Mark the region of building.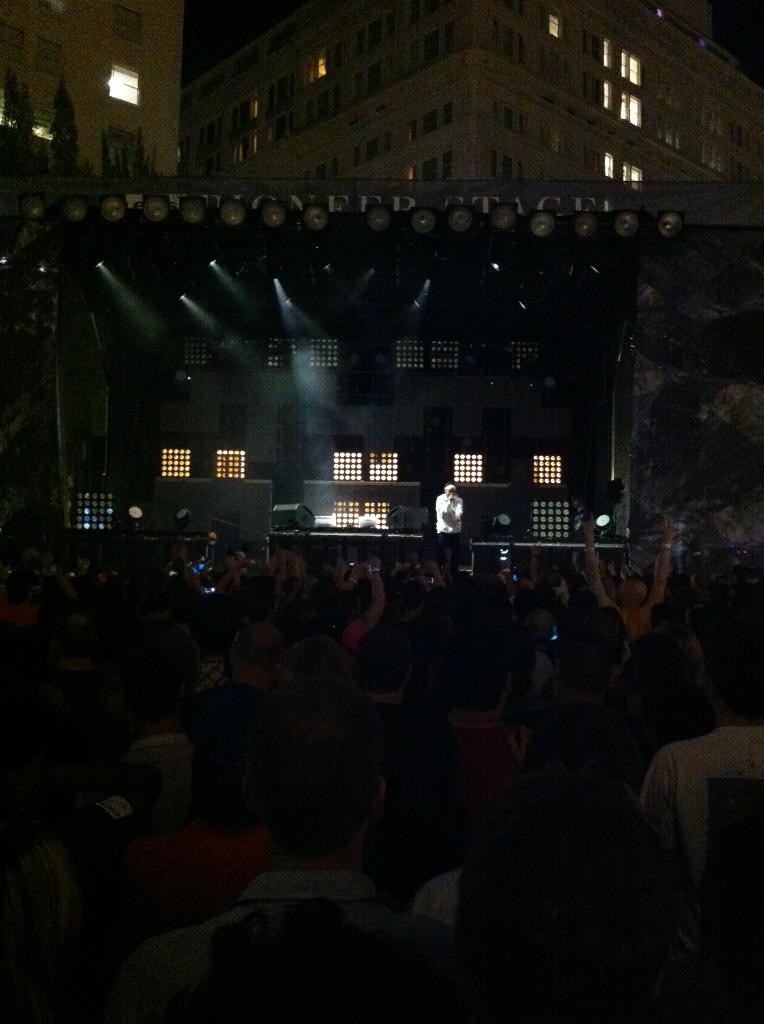
Region: [x1=0, y1=0, x2=197, y2=225].
